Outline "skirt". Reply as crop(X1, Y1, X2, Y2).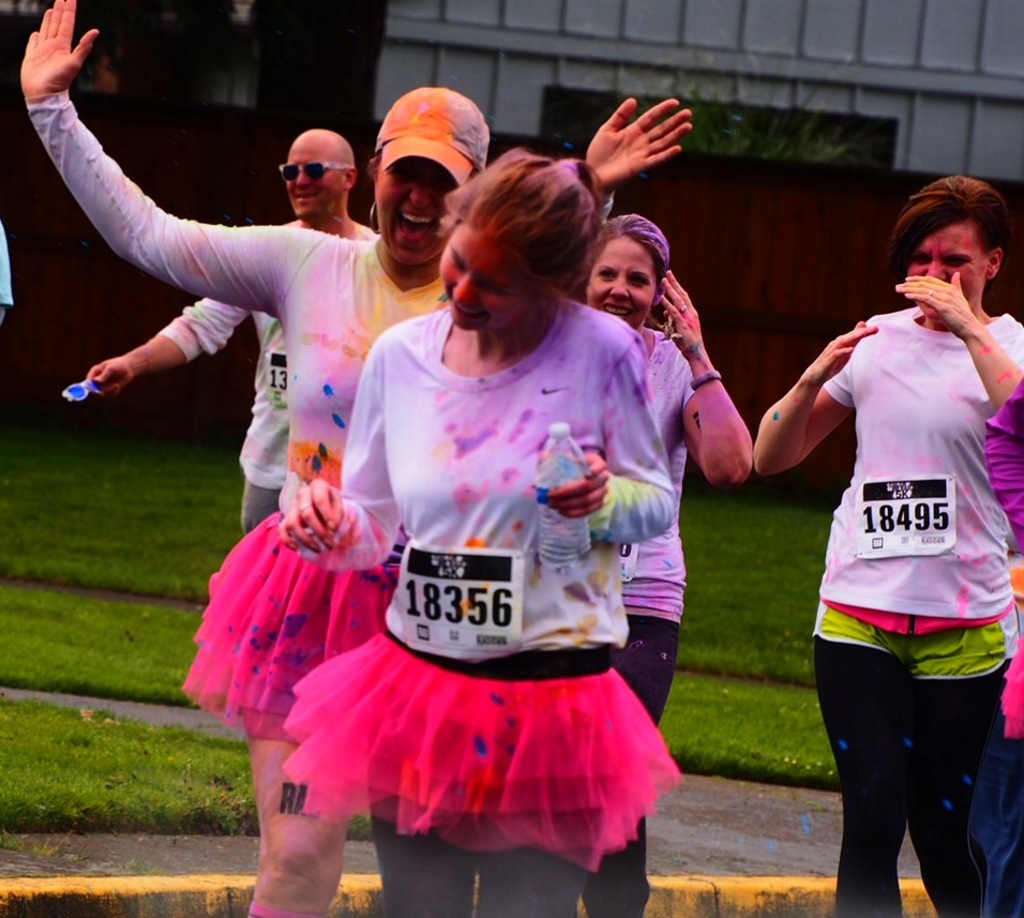
crop(177, 510, 401, 739).
